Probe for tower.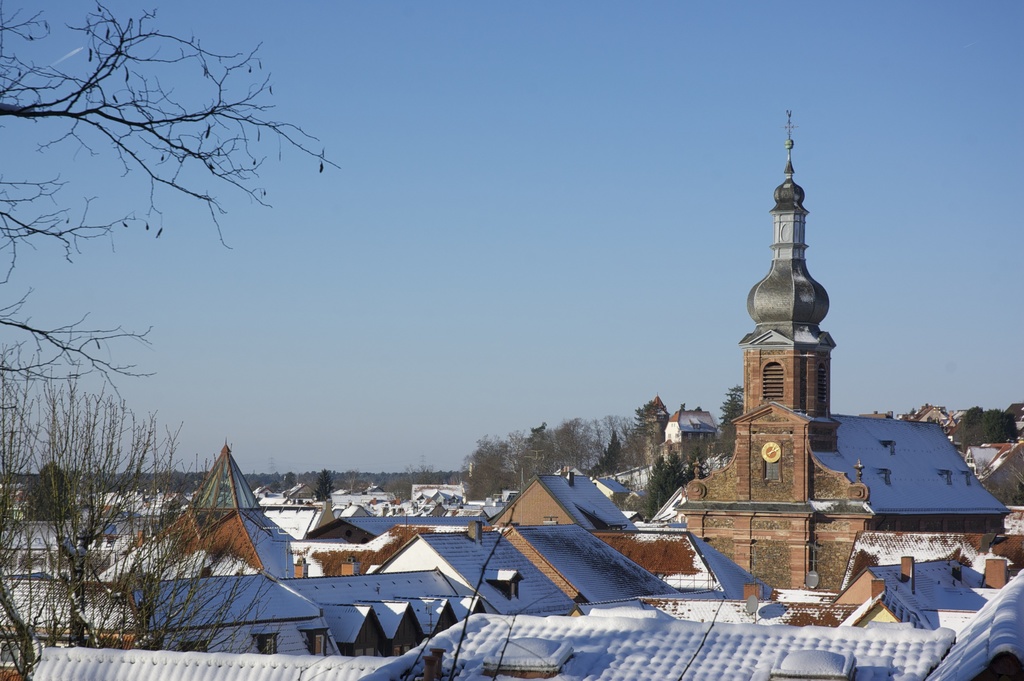
Probe result: (x1=708, y1=120, x2=884, y2=564).
